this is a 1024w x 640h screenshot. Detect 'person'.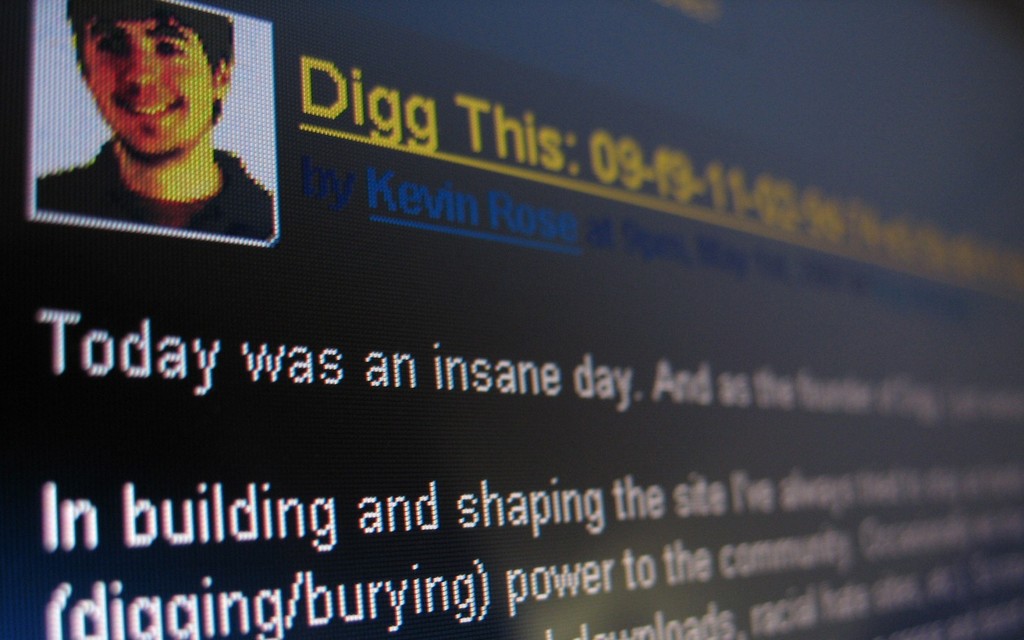
[52,2,240,235].
